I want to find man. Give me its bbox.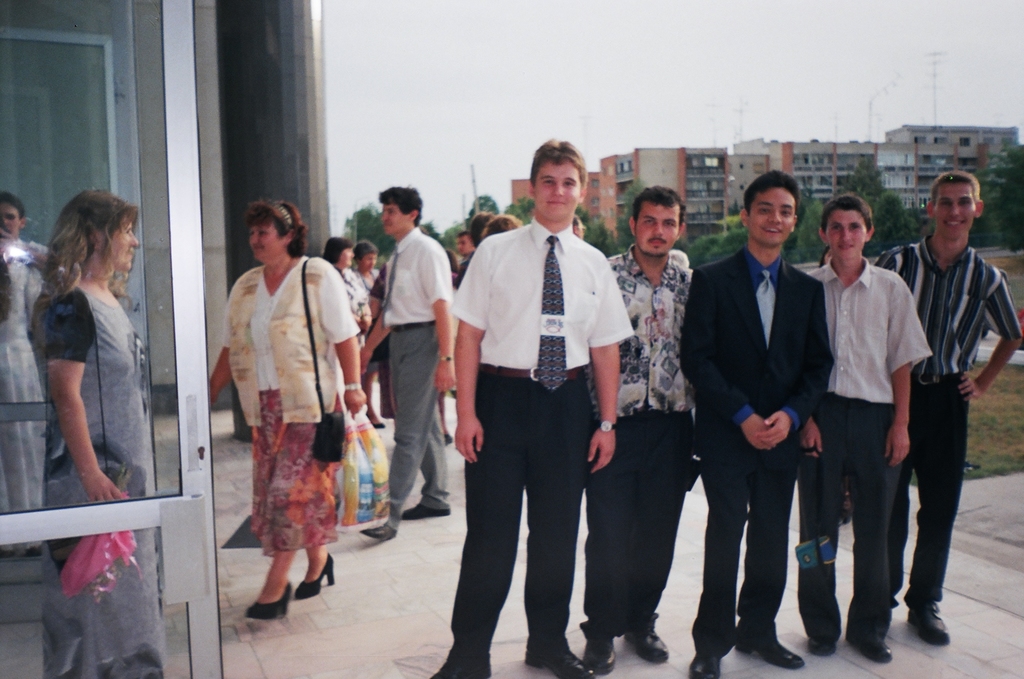
x1=868, y1=166, x2=1023, y2=650.
